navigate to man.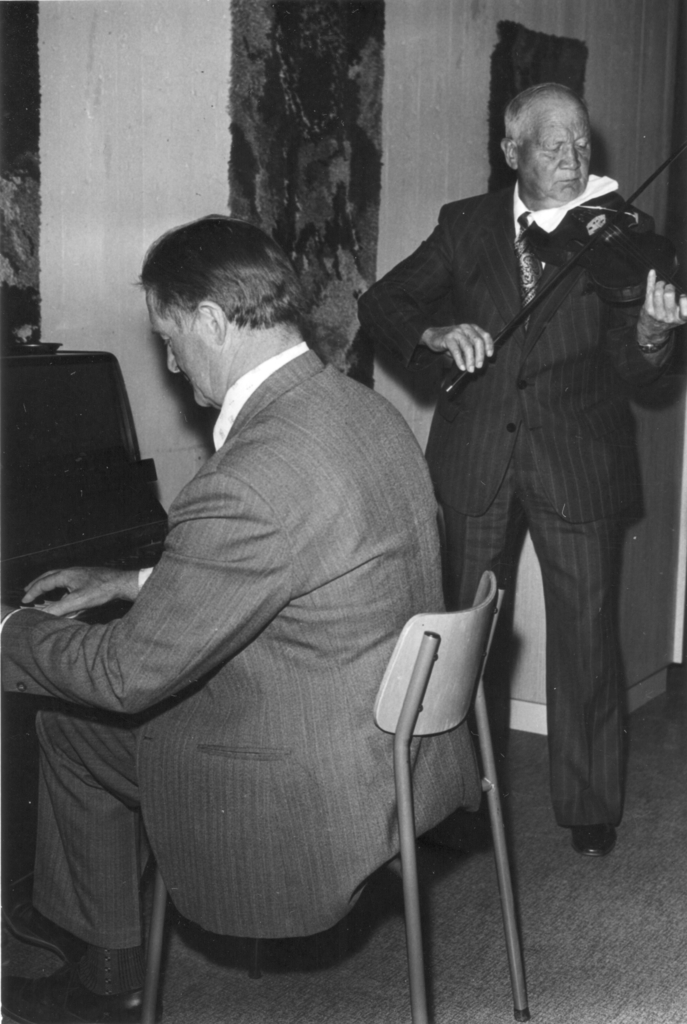
Navigation target: detection(41, 160, 464, 1016).
